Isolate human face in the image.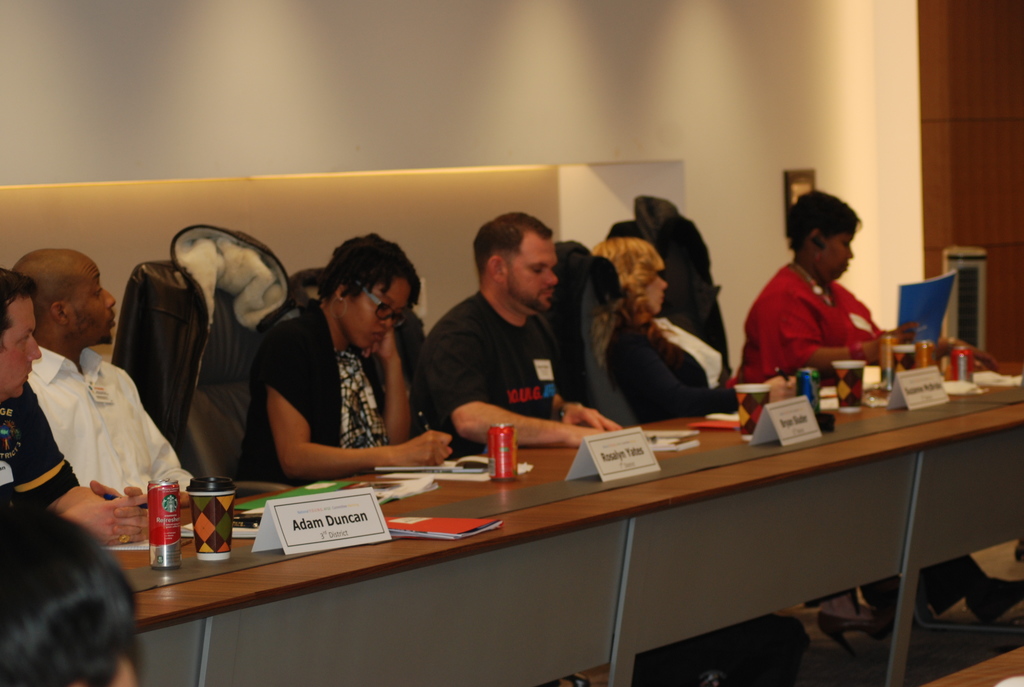
Isolated region: detection(339, 278, 408, 347).
